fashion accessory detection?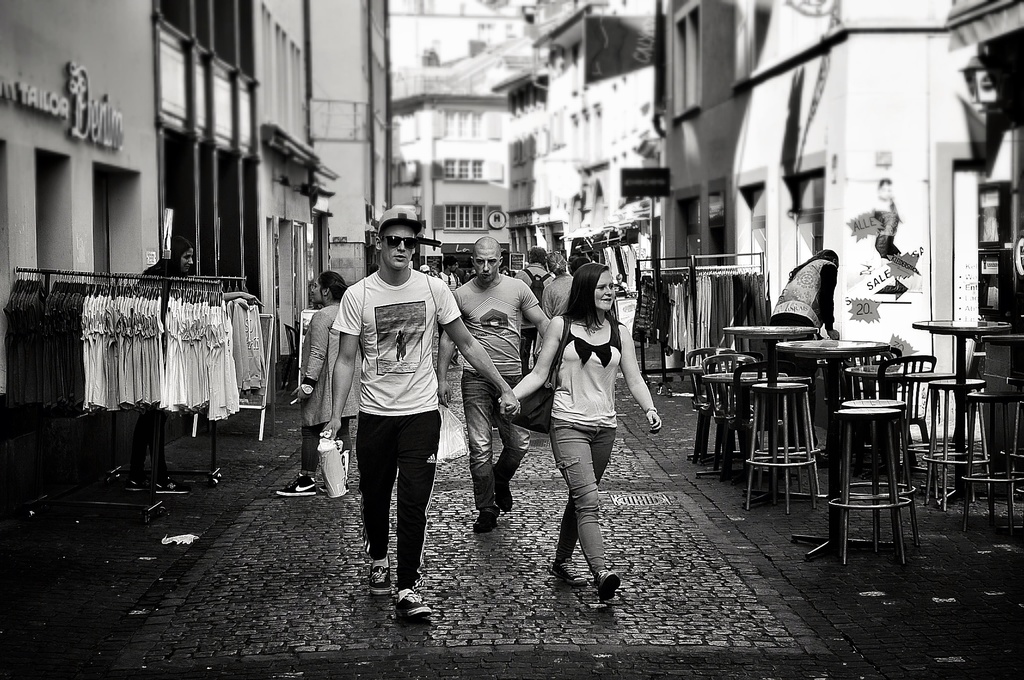
region(473, 503, 502, 534)
